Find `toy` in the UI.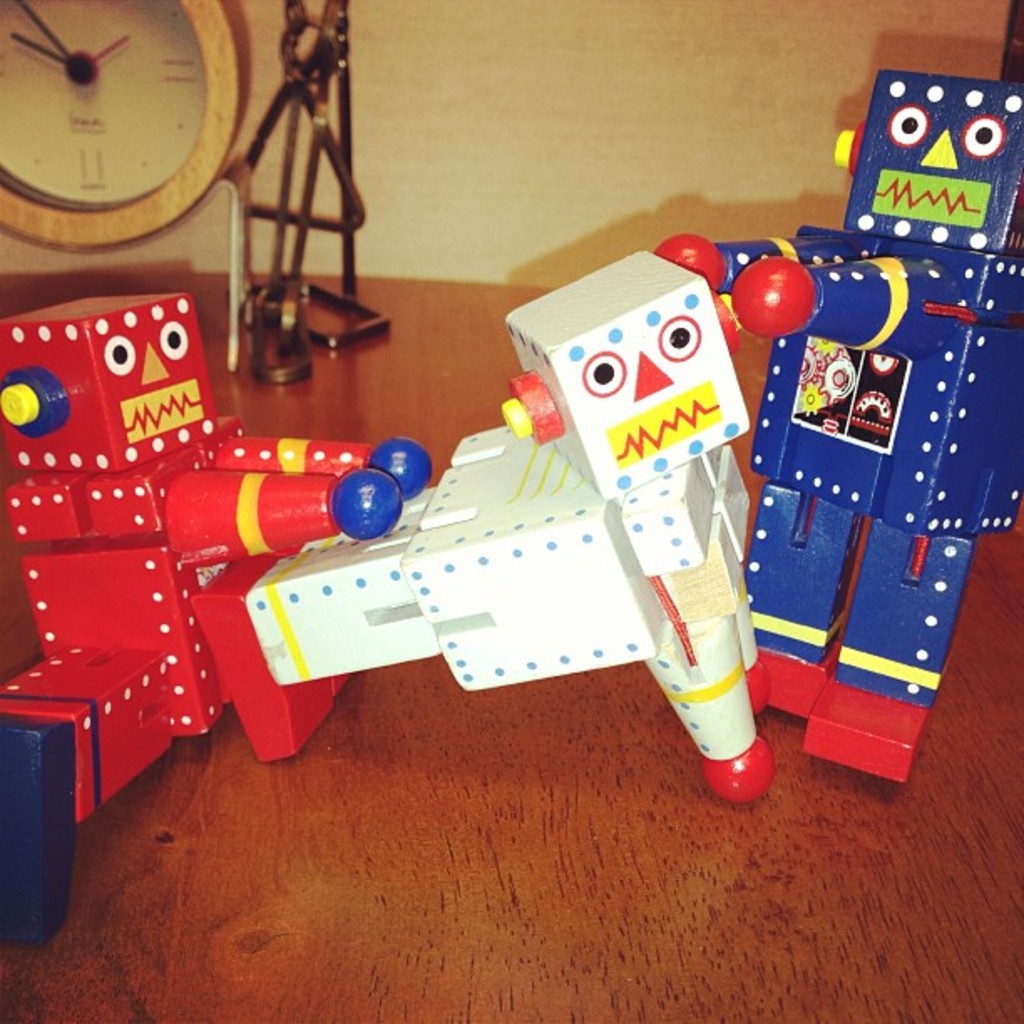
UI element at region(644, 65, 1022, 788).
